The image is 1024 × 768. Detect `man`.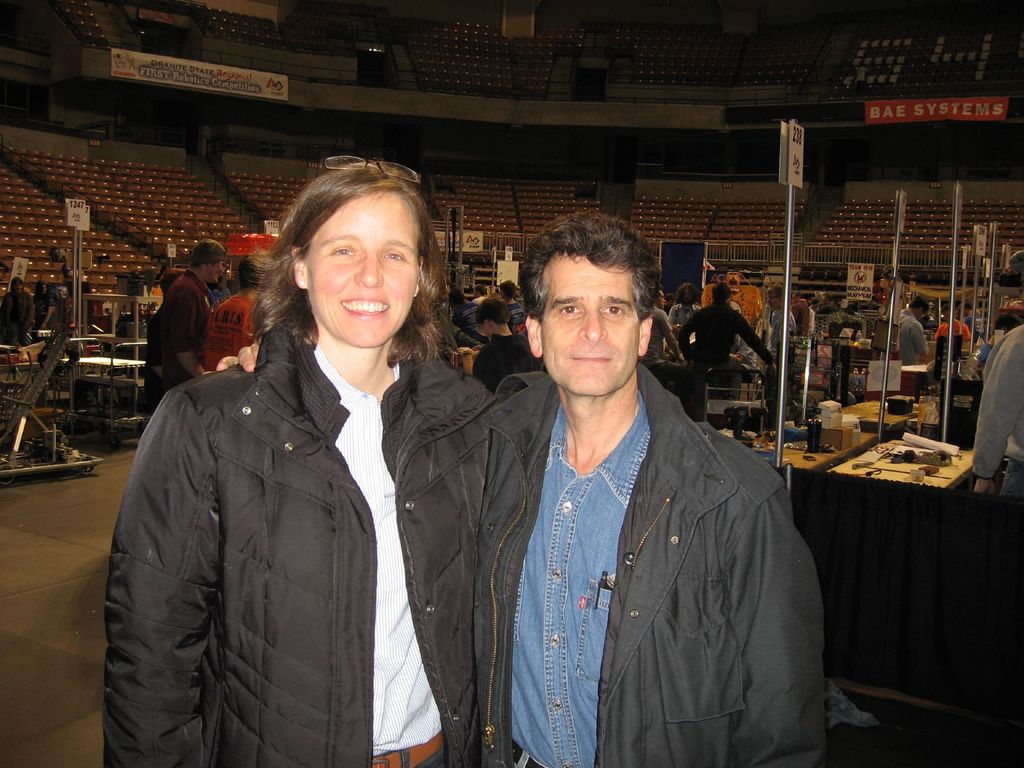
Detection: 472/282/489/301.
